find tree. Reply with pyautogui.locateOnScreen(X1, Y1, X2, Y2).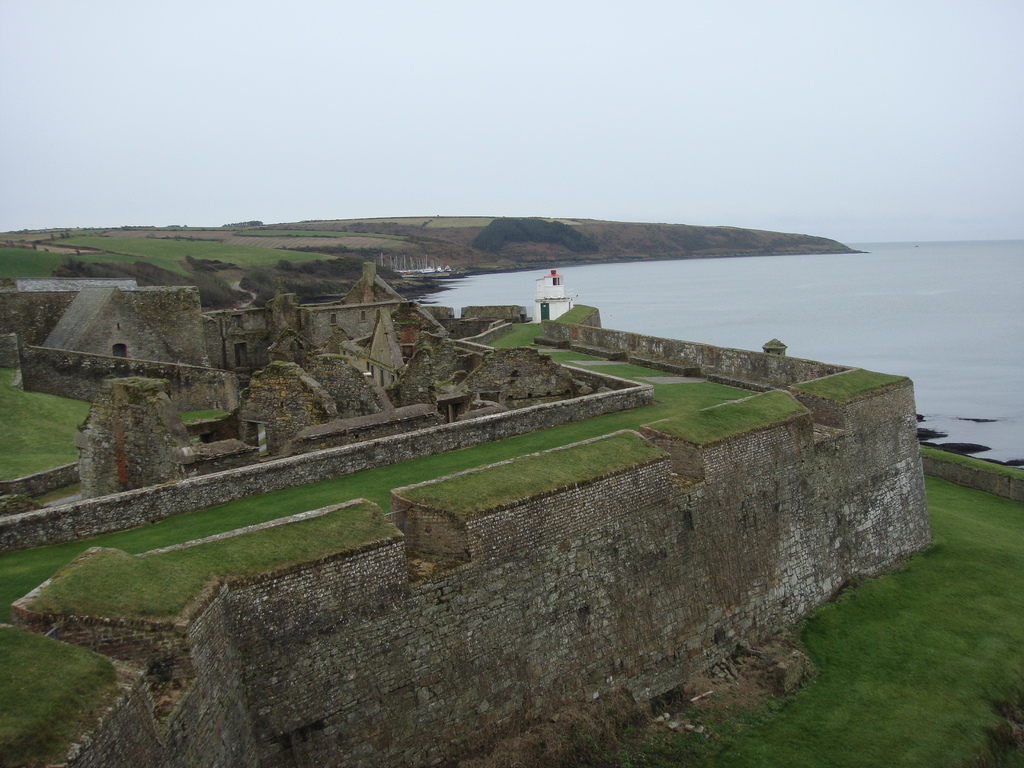
pyautogui.locateOnScreen(220, 220, 266, 228).
